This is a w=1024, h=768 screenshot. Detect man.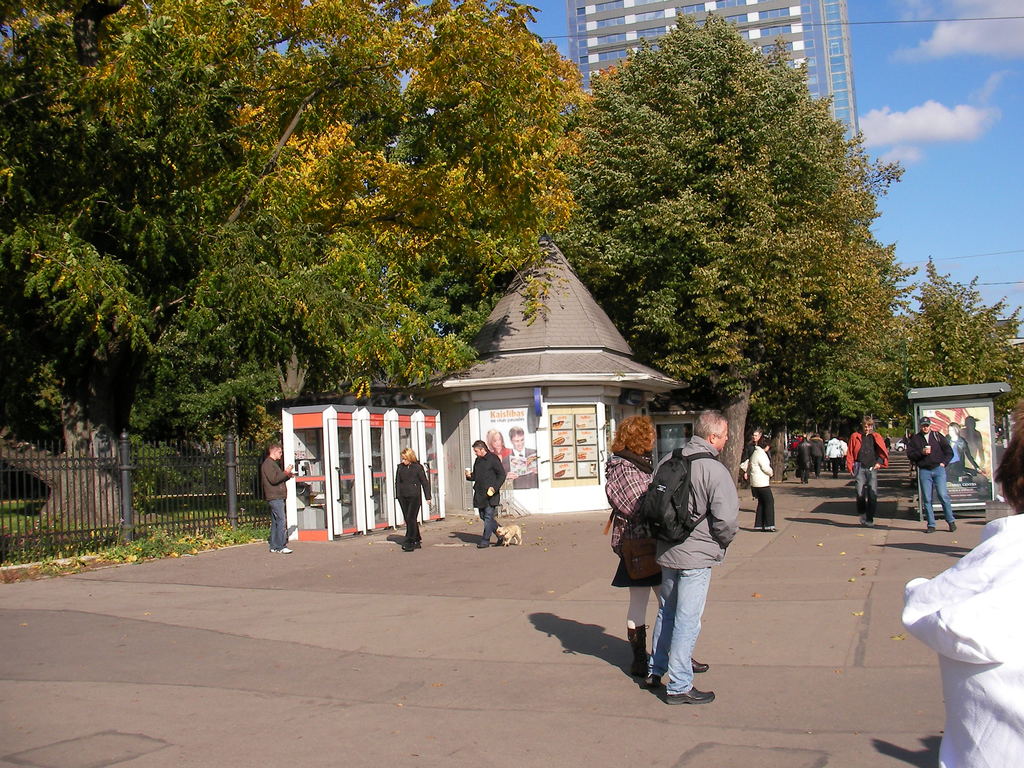
[left=845, top=414, right=886, bottom=531].
